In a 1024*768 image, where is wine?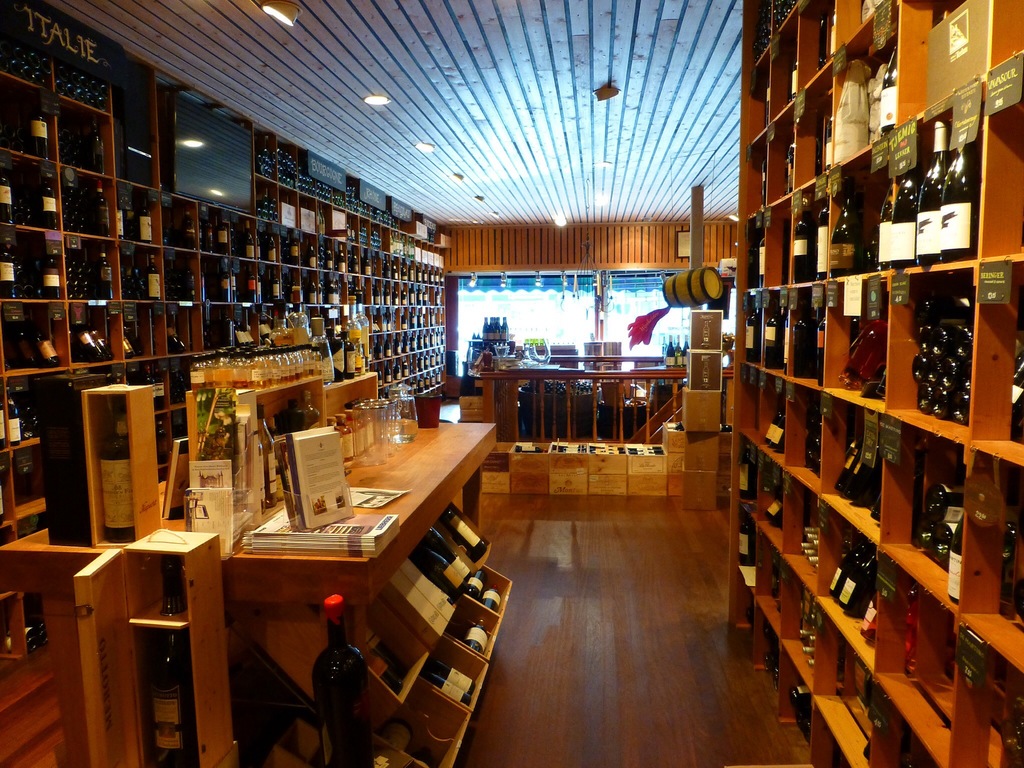
<region>120, 323, 143, 360</region>.
